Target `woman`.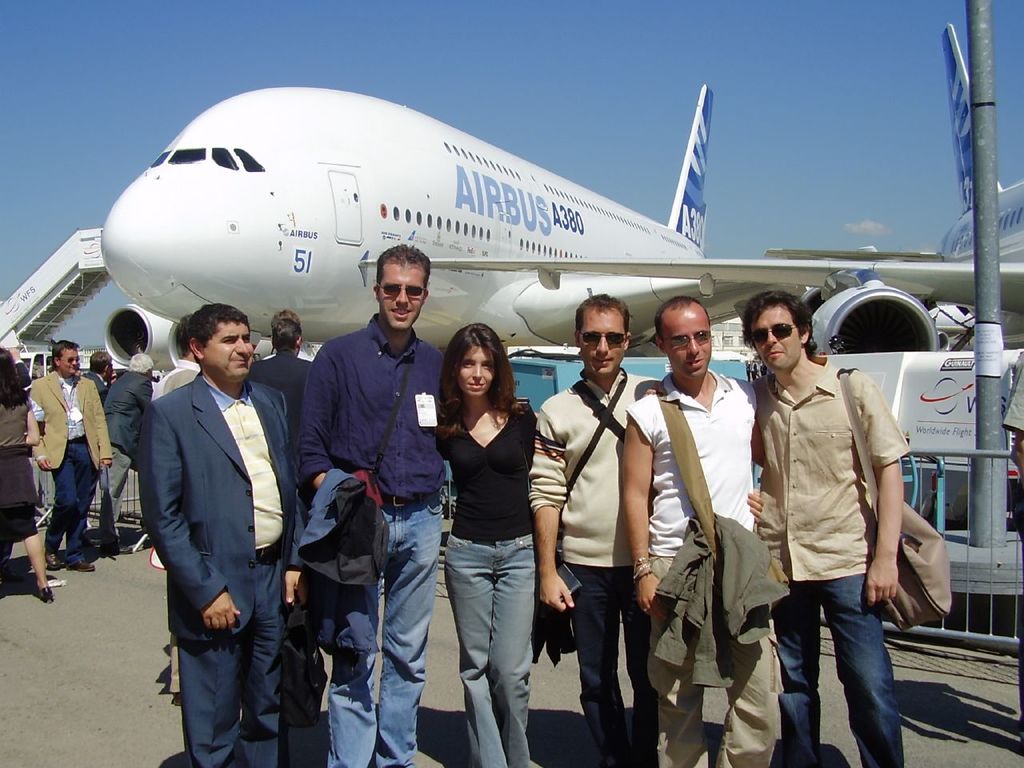
Target region: (left=414, top=309, right=549, bottom=755).
